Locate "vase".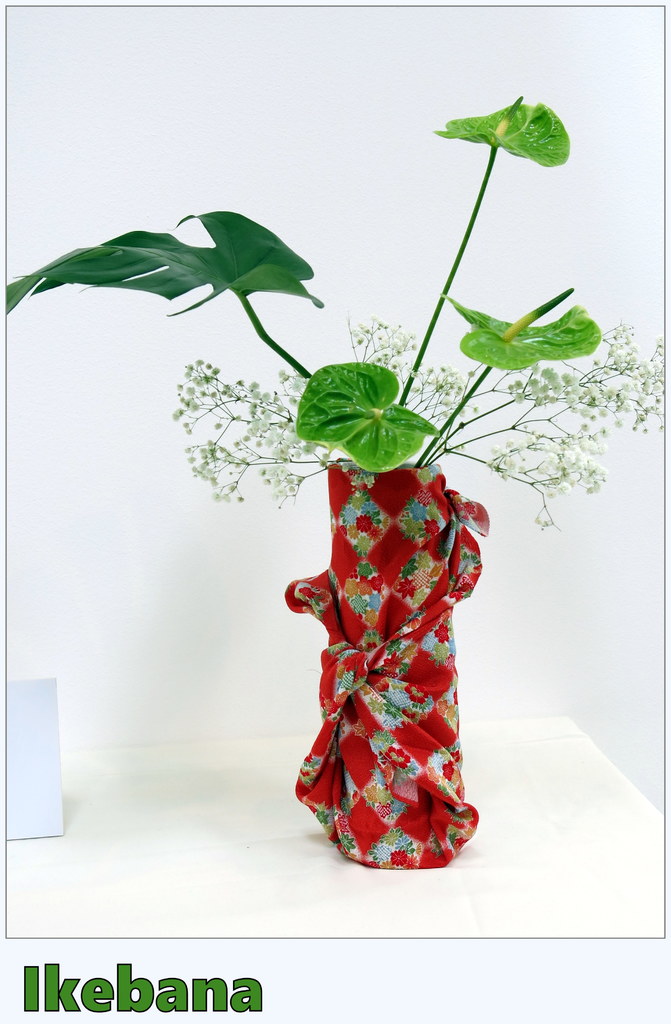
Bounding box: rect(282, 462, 494, 868).
